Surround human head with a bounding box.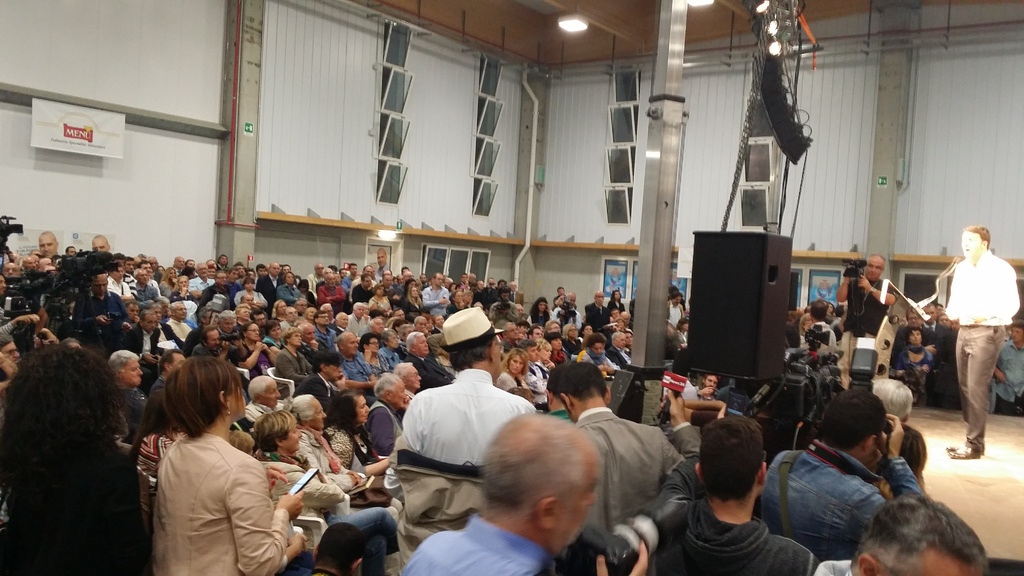
pyautogui.locateOnScreen(479, 412, 604, 556).
